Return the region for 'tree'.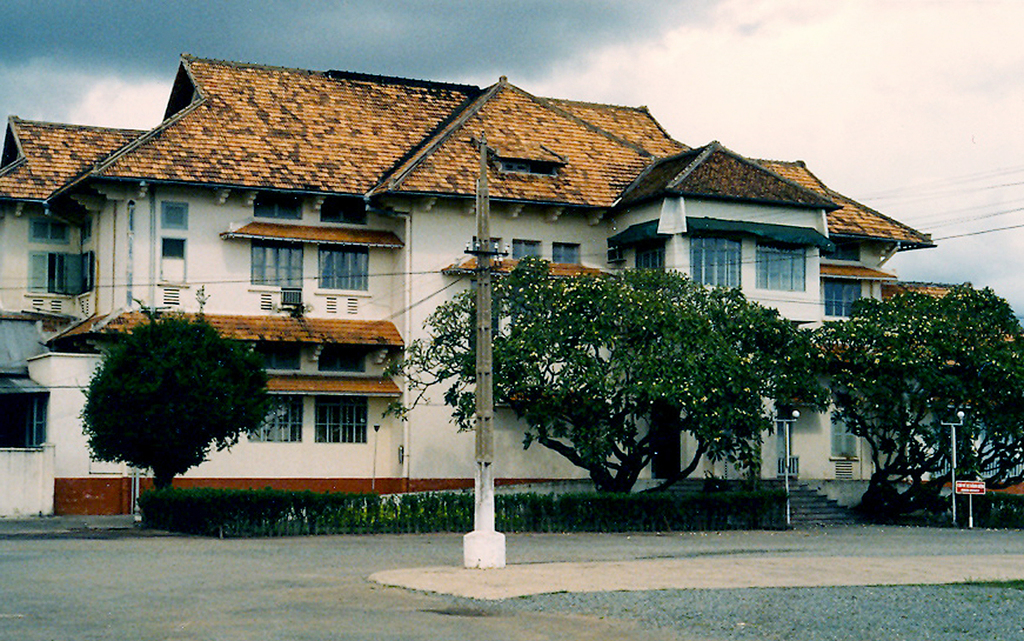
810, 283, 1023, 521.
